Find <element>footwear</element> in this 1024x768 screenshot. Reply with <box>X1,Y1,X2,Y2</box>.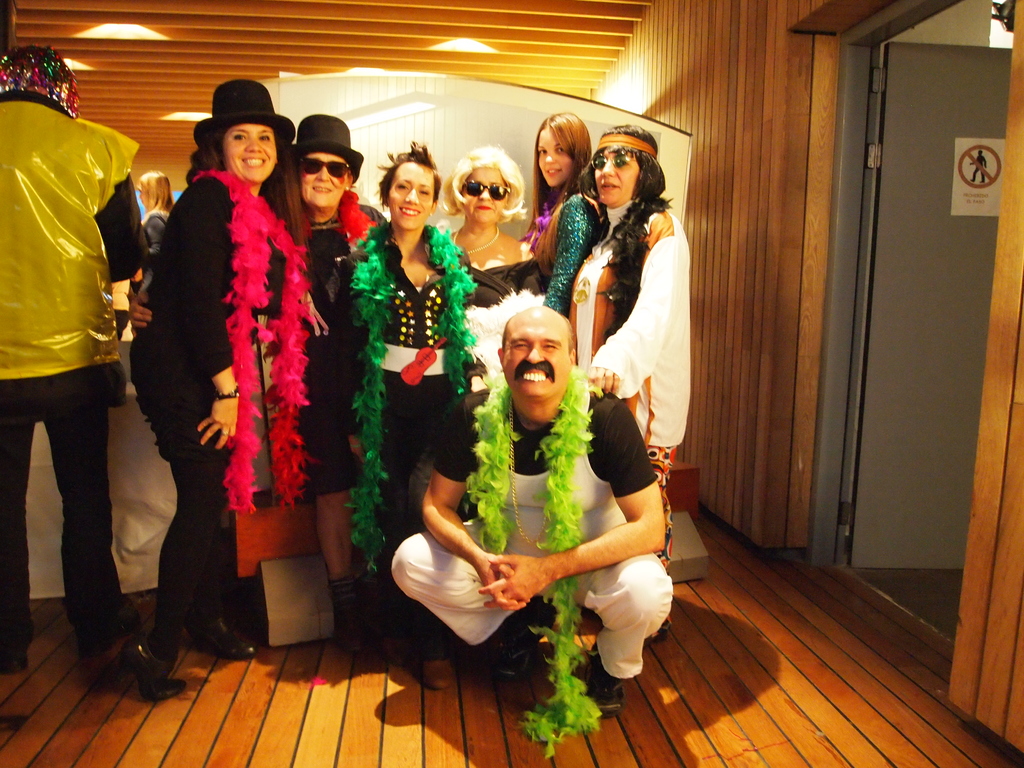
<box>584,643,628,719</box>.
